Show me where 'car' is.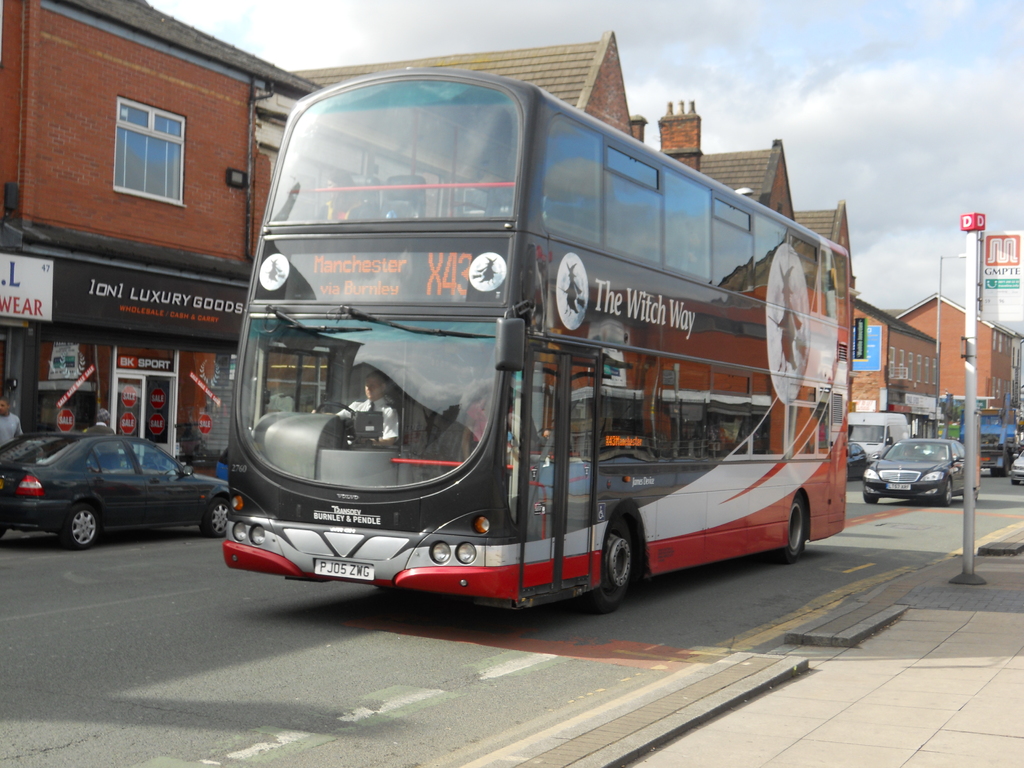
'car' is at x1=863 y1=438 x2=982 y2=499.
